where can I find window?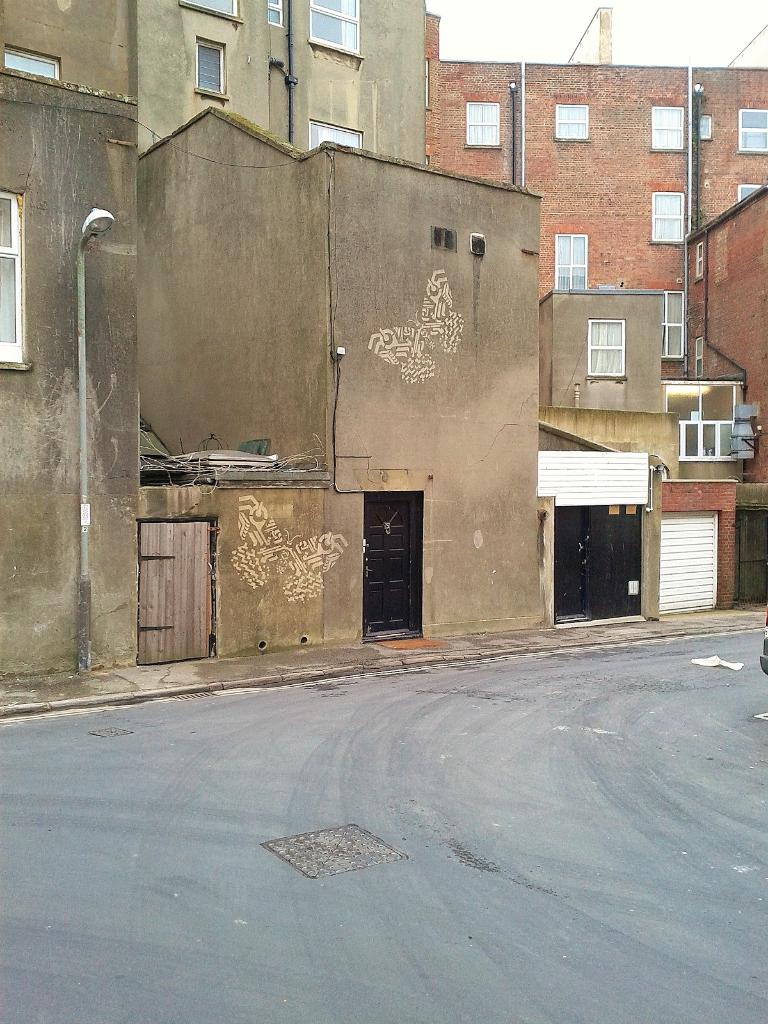
You can find it at 465/100/503/148.
